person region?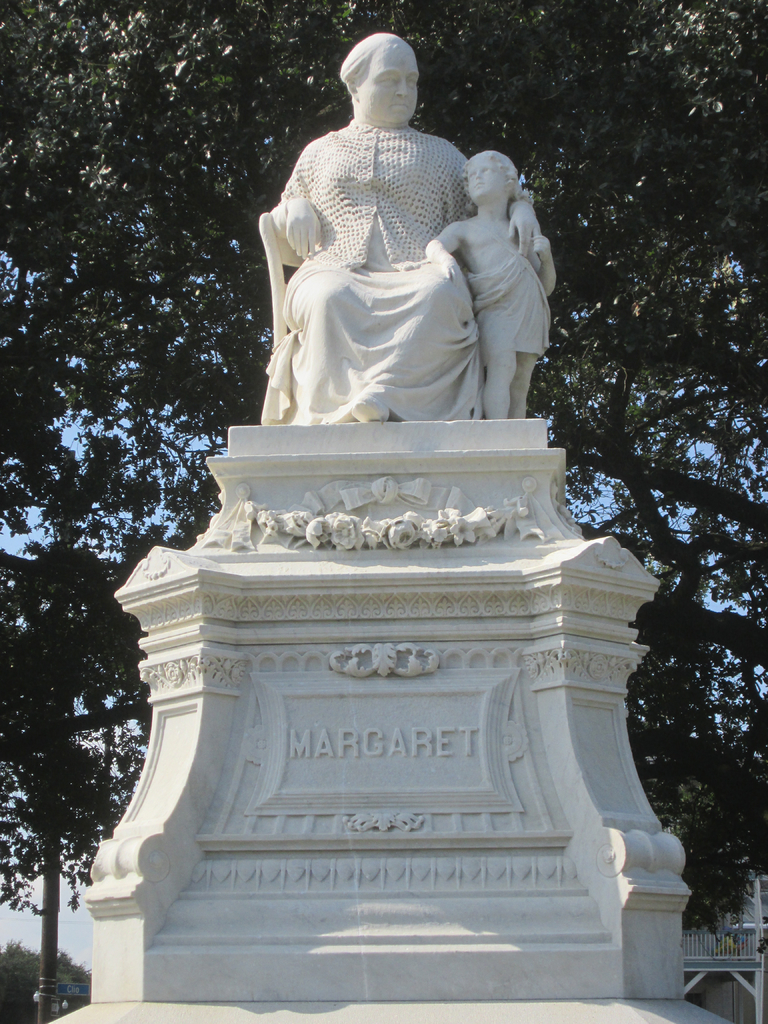
box=[265, 34, 542, 420]
